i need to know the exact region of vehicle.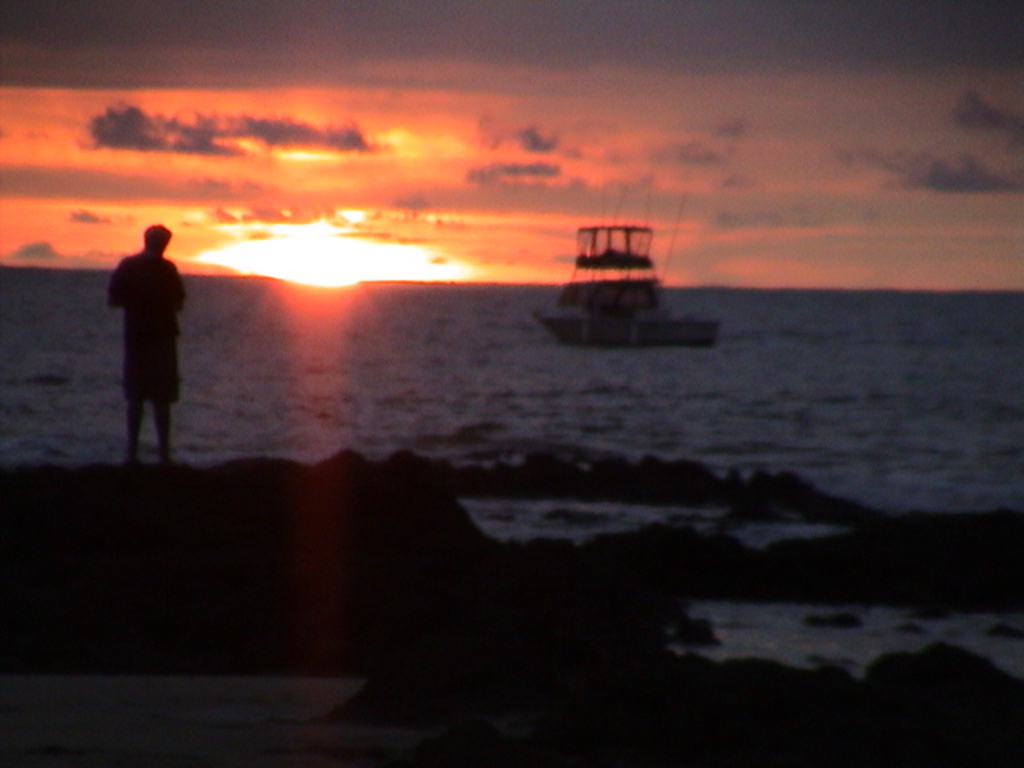
Region: {"x1": 534, "y1": 216, "x2": 704, "y2": 350}.
